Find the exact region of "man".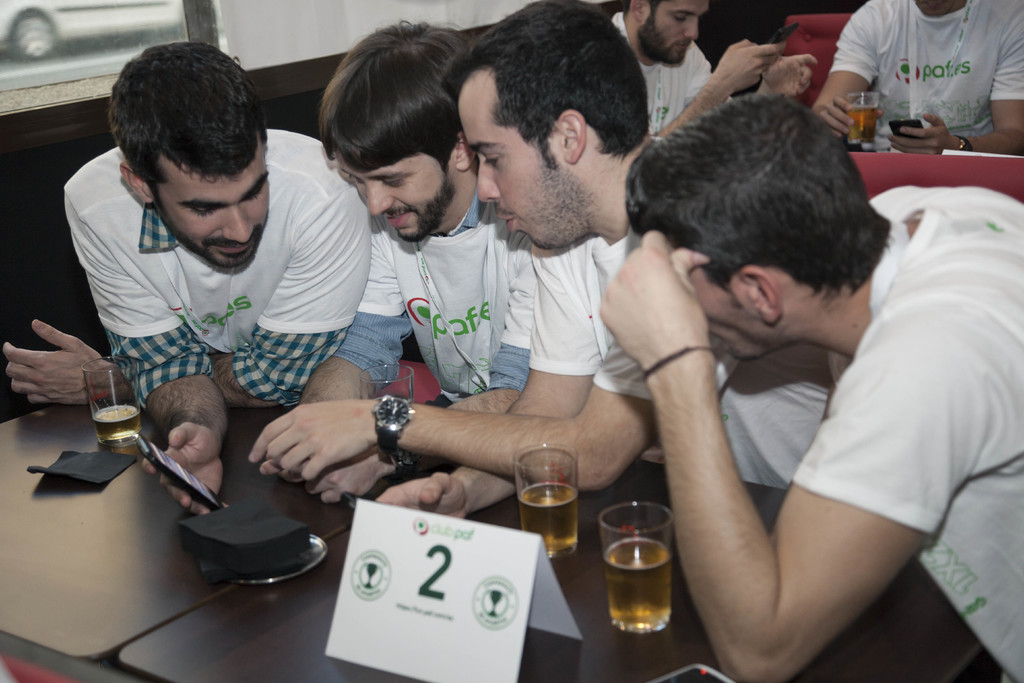
Exact region: locate(24, 79, 404, 457).
